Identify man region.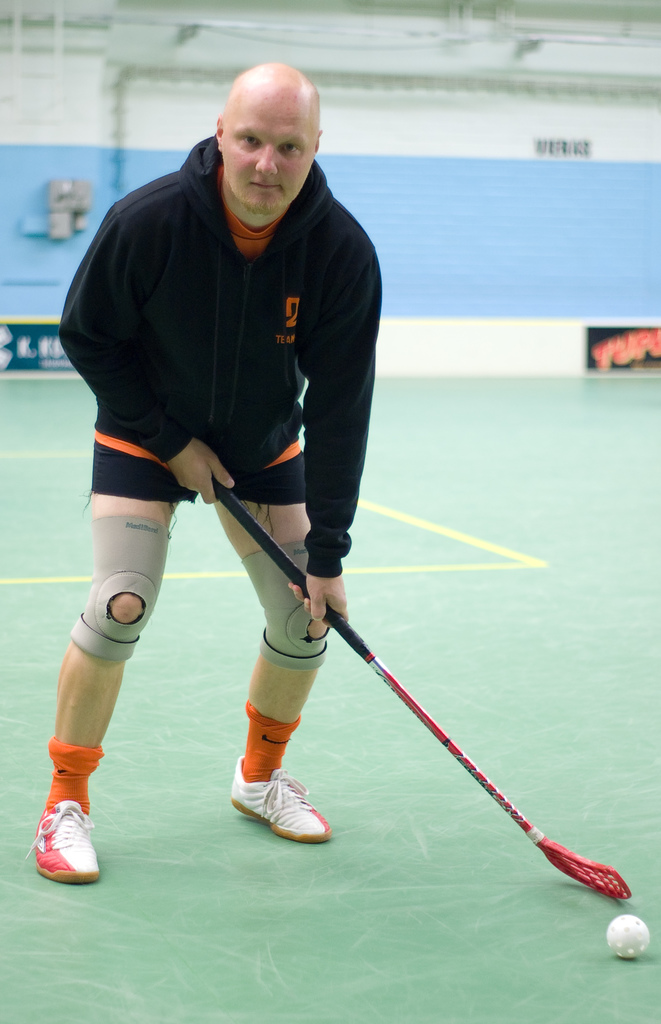
Region: Rect(47, 63, 449, 895).
